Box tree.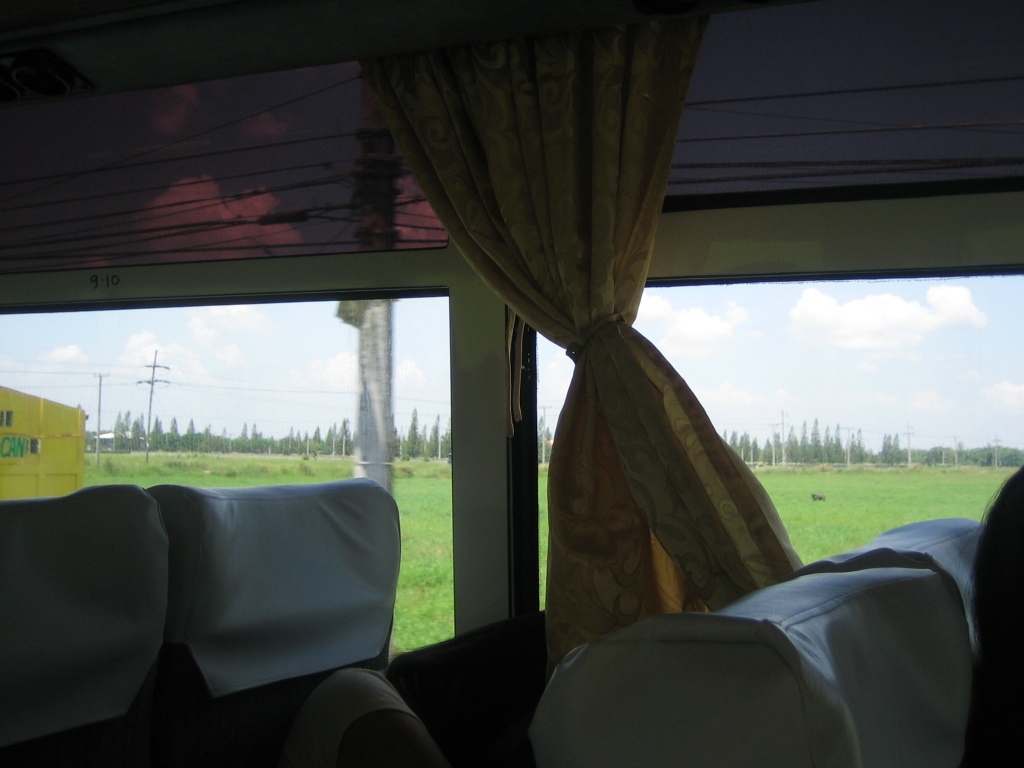
crop(401, 406, 422, 458).
